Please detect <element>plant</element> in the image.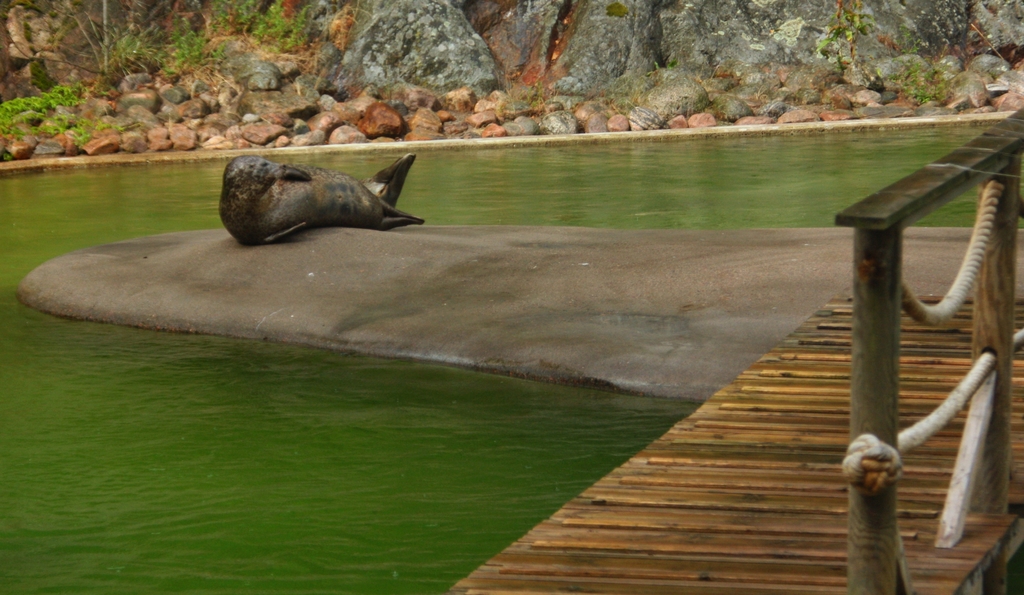
bbox(650, 60, 660, 67).
